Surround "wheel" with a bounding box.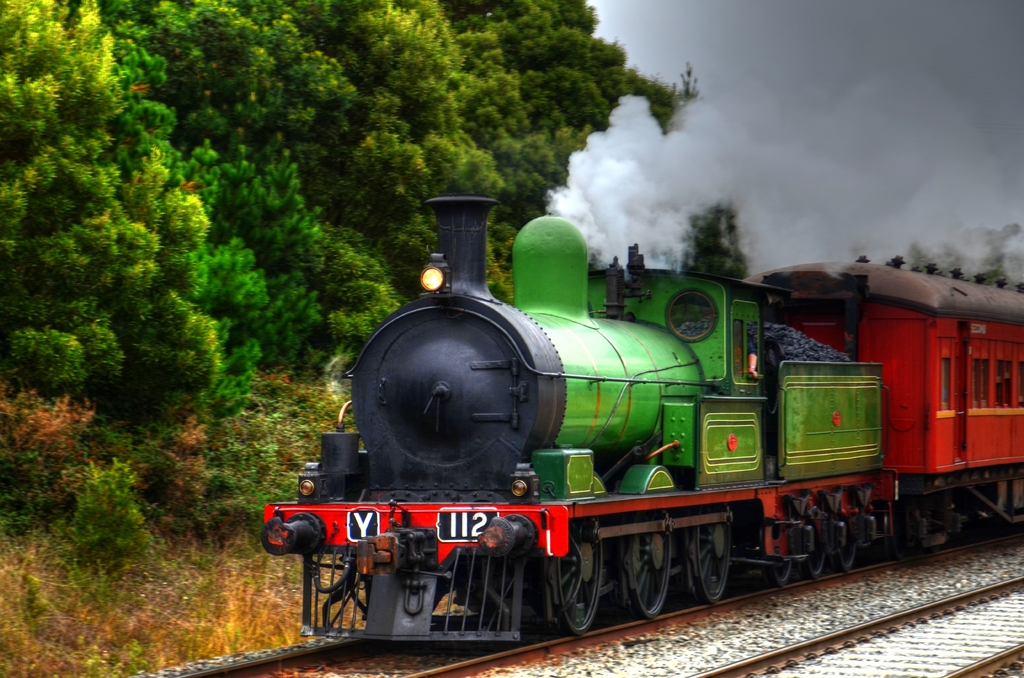
683/508/730/604.
